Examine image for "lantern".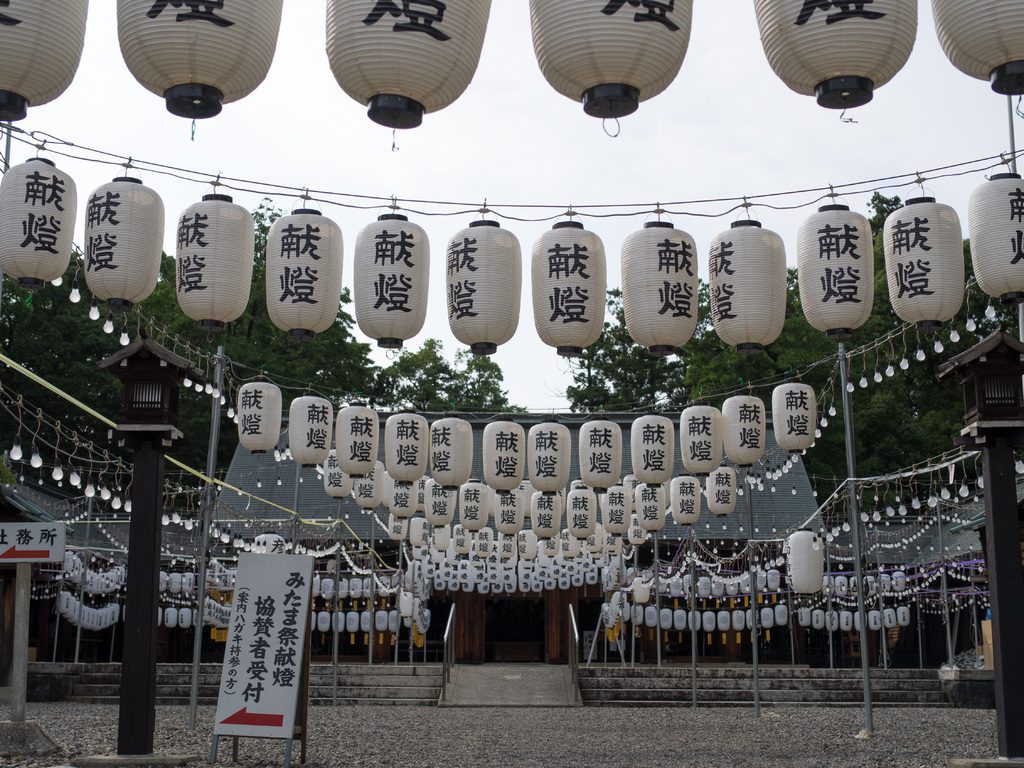
Examination result: [left=811, top=611, right=822, bottom=630].
